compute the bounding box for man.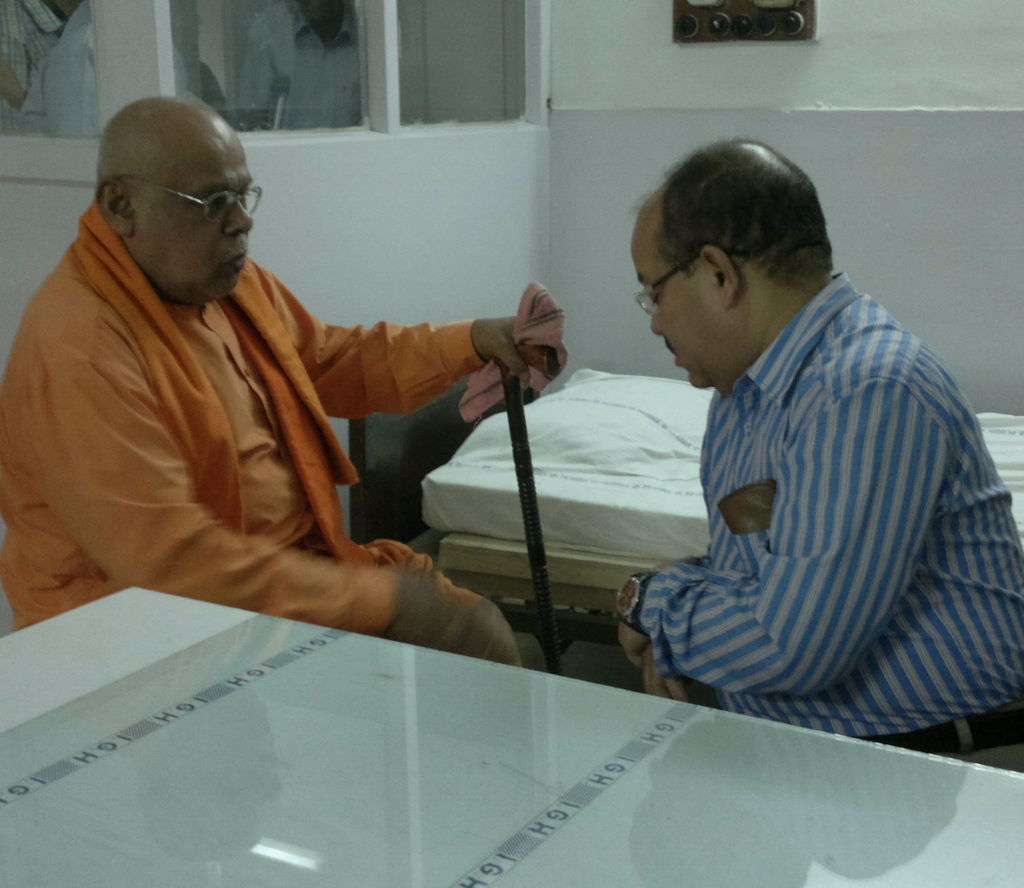
0, 96, 528, 665.
